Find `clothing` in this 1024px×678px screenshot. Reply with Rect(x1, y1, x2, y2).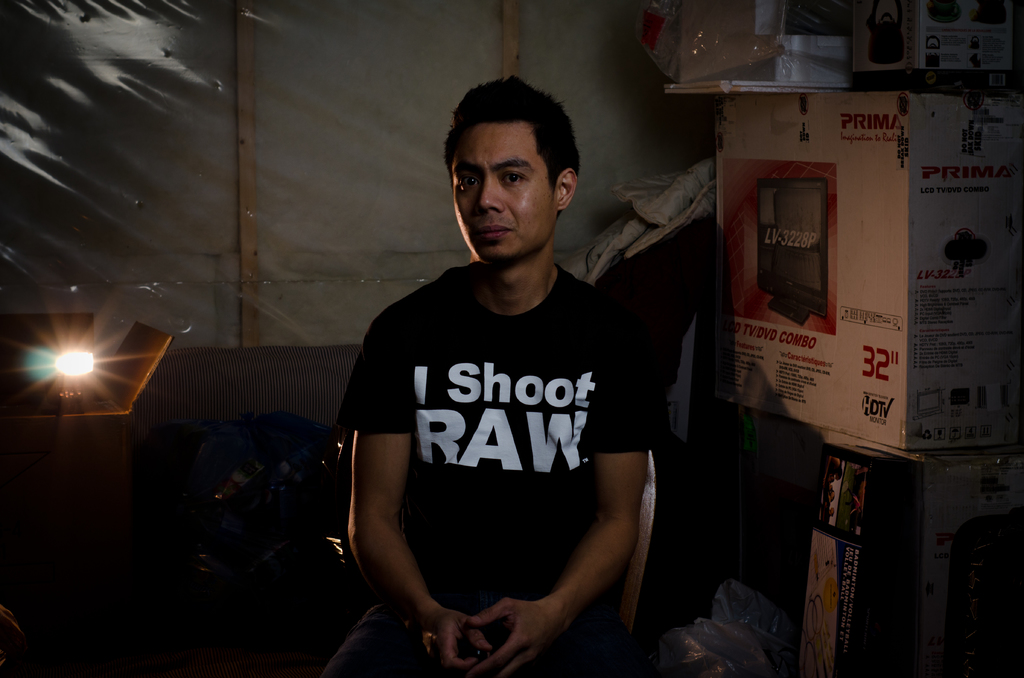
Rect(326, 150, 687, 677).
